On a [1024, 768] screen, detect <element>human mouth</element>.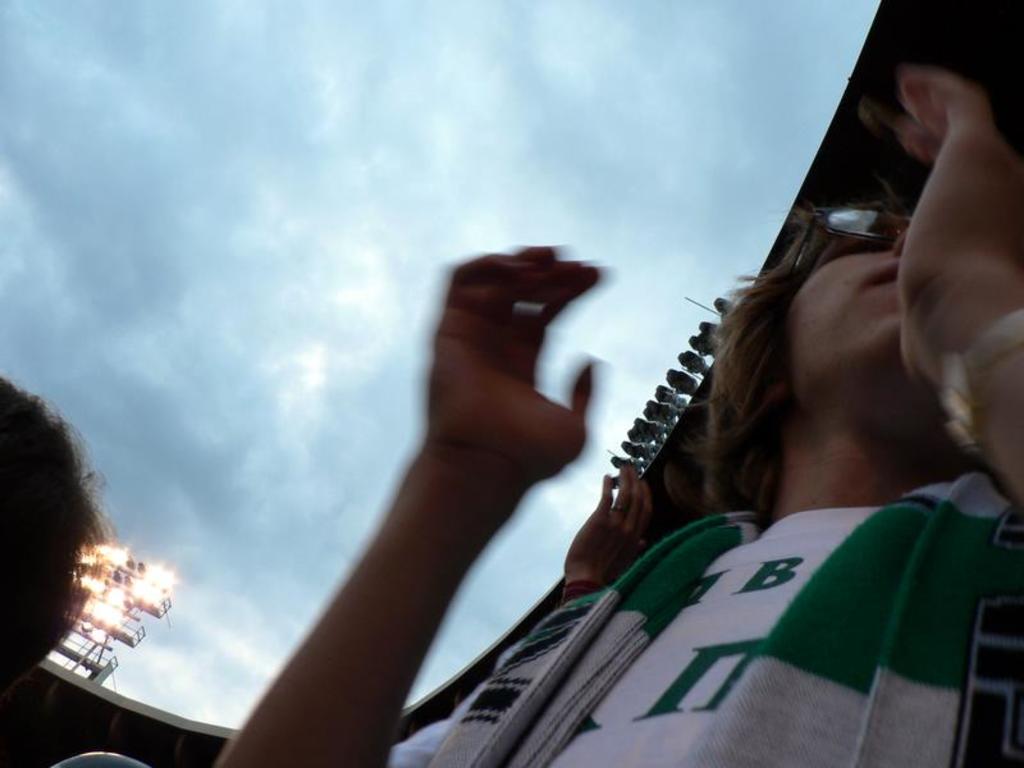
863/252/899/298.
